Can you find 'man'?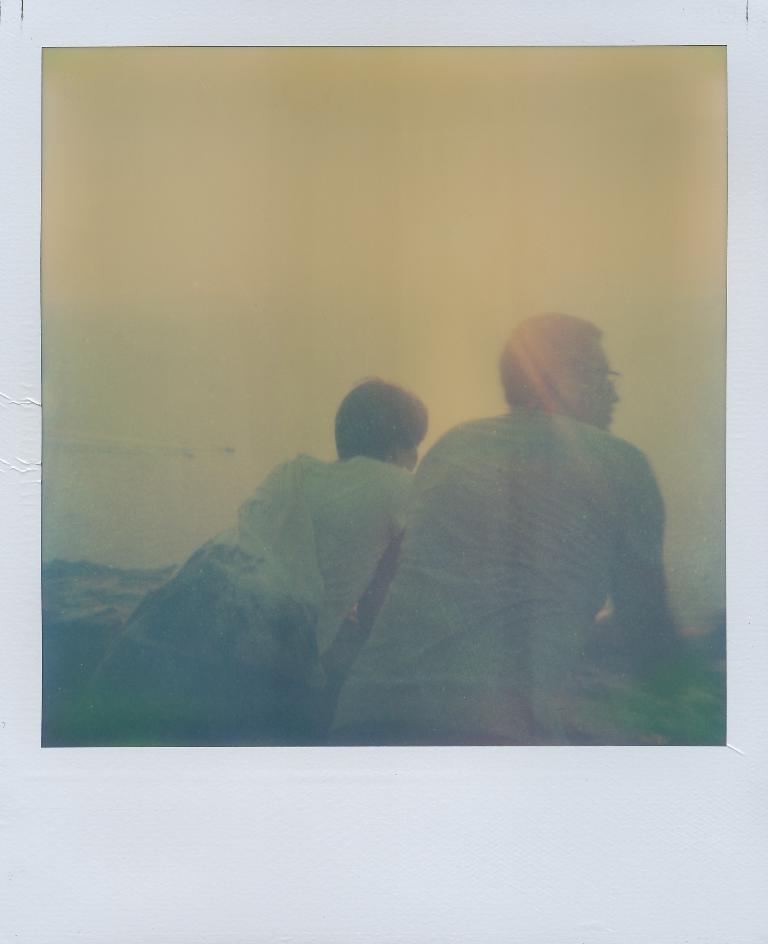
Yes, bounding box: {"left": 348, "top": 310, "right": 671, "bottom": 736}.
